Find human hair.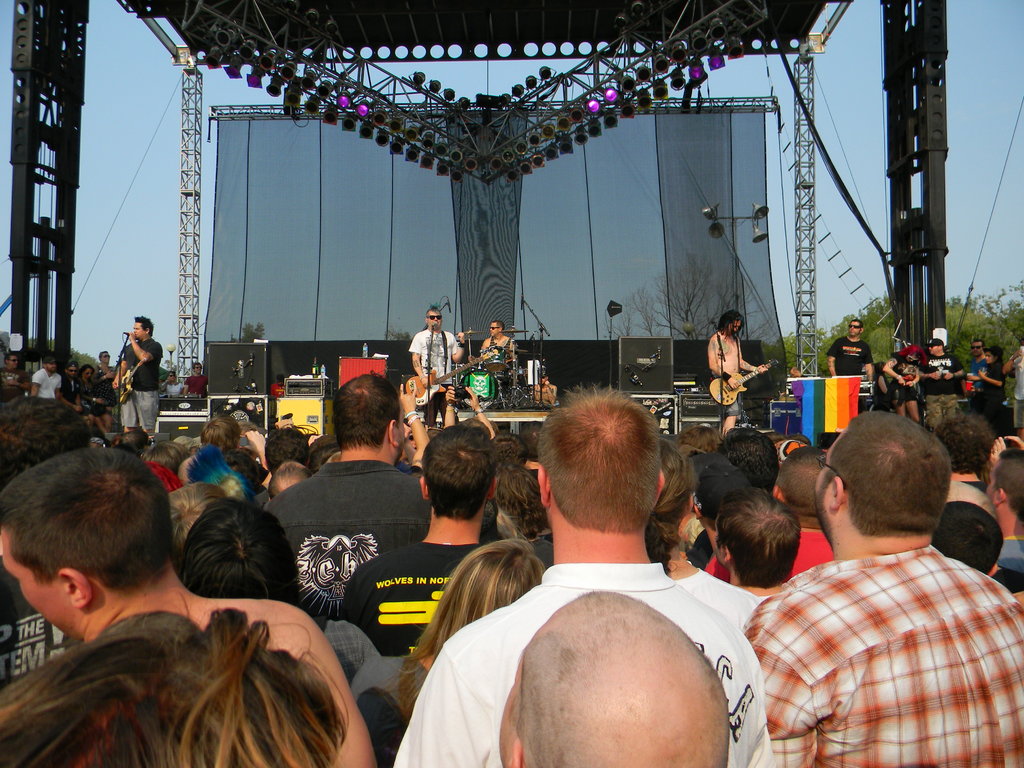
(717, 426, 781, 490).
